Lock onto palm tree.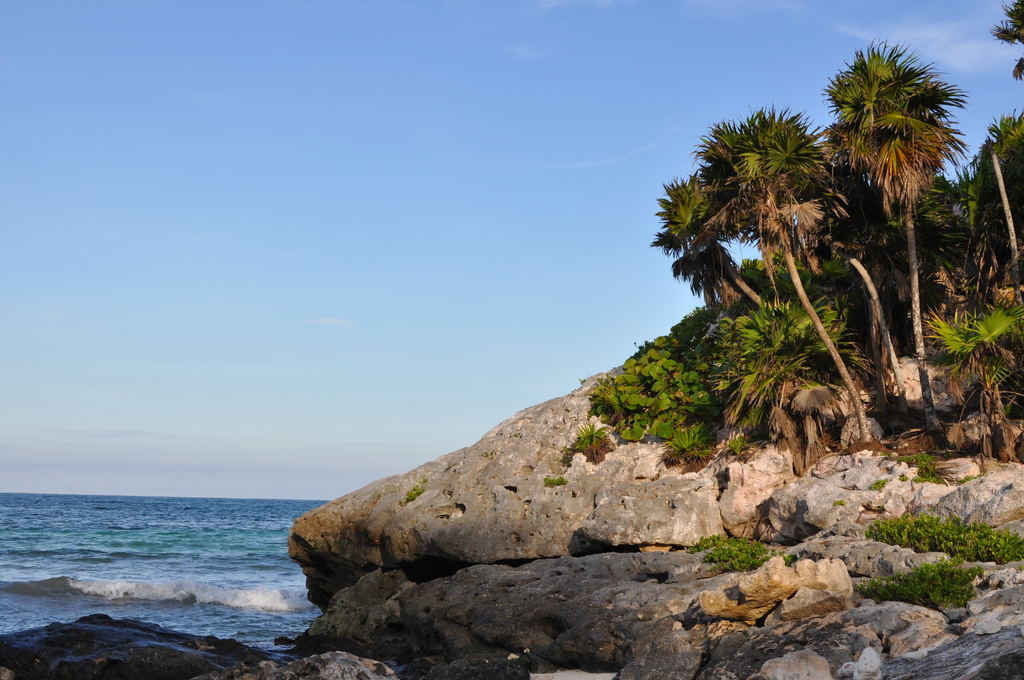
Locked: crop(965, 129, 1023, 304).
